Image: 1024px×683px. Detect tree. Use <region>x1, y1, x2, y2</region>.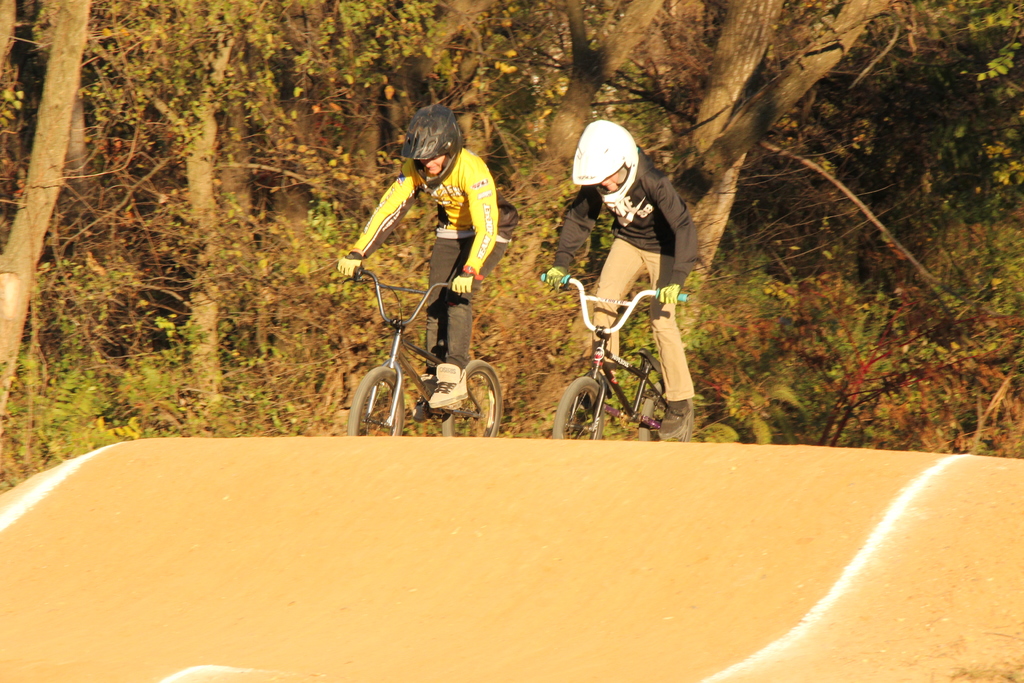
<region>0, 0, 89, 404</region>.
